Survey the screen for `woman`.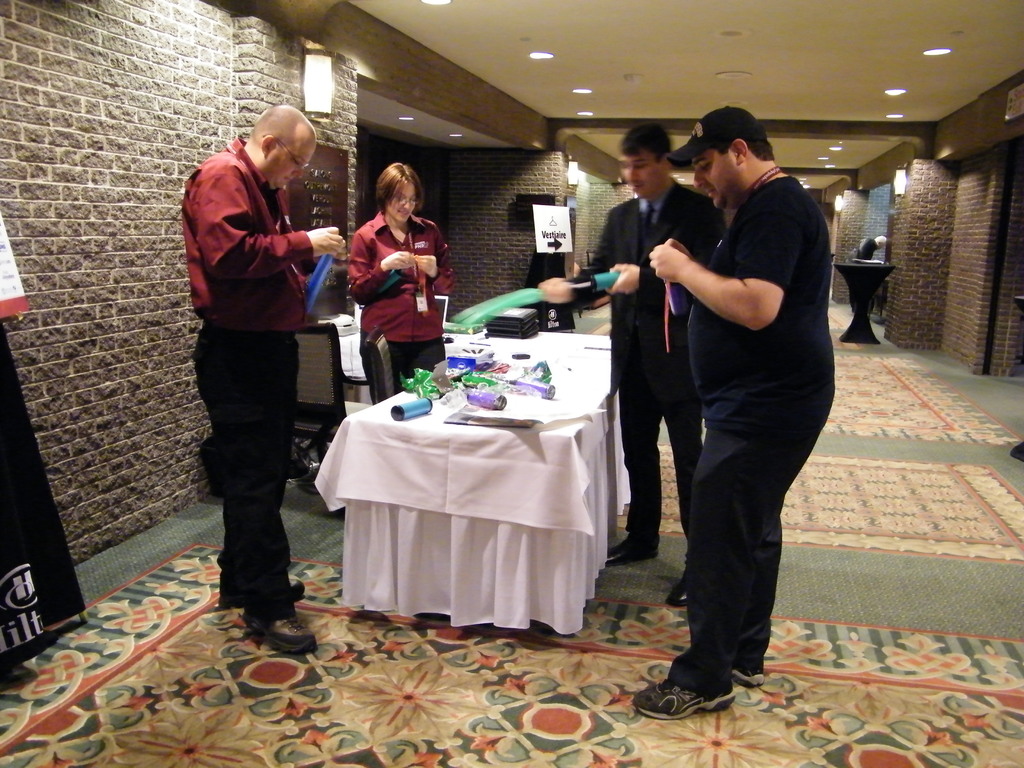
Survey found: (x1=336, y1=170, x2=452, y2=394).
